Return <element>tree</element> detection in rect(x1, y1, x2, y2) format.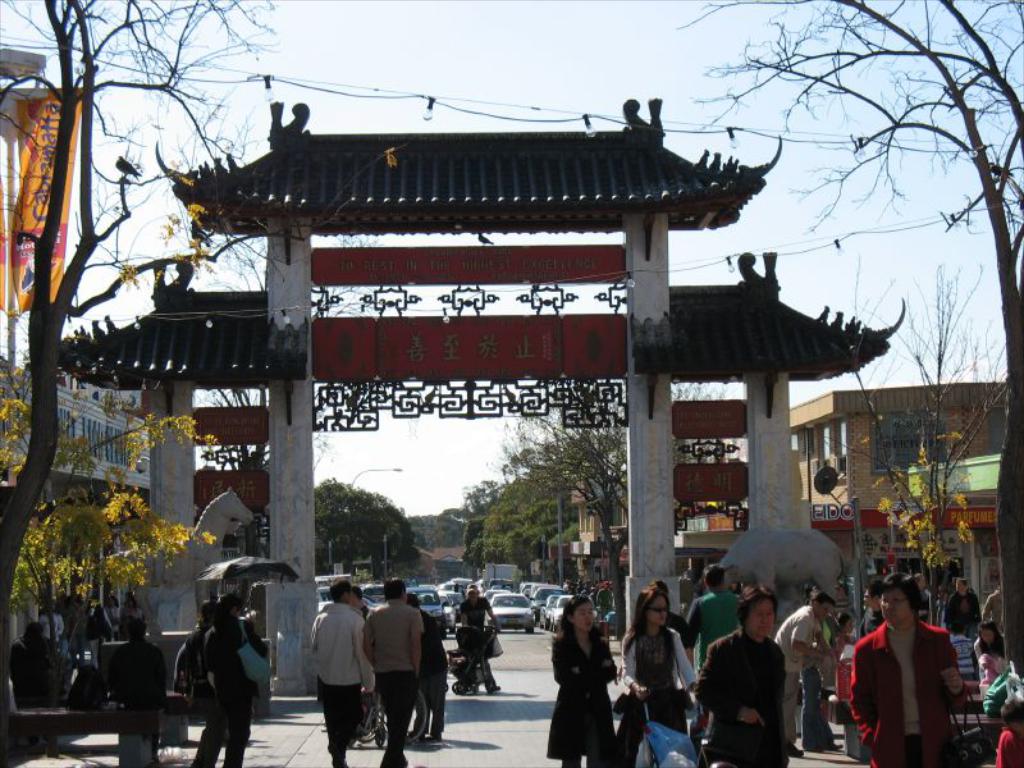
rect(0, 303, 228, 709).
